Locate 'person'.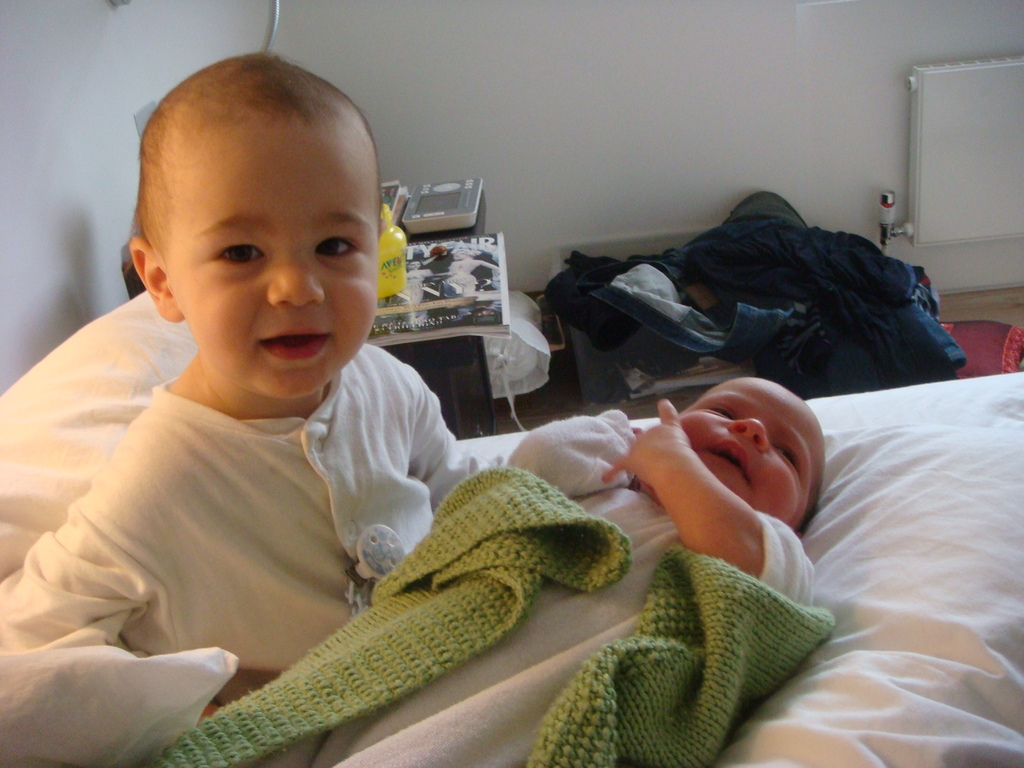
Bounding box: crop(0, 38, 489, 767).
